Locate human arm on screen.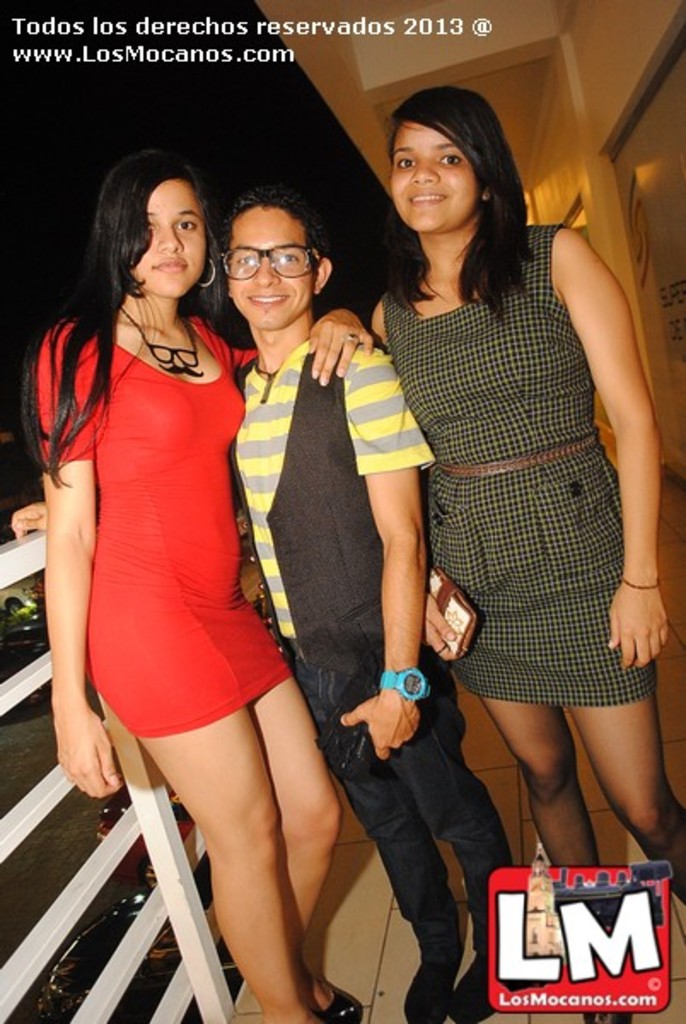
On screen at left=189, top=302, right=386, bottom=386.
